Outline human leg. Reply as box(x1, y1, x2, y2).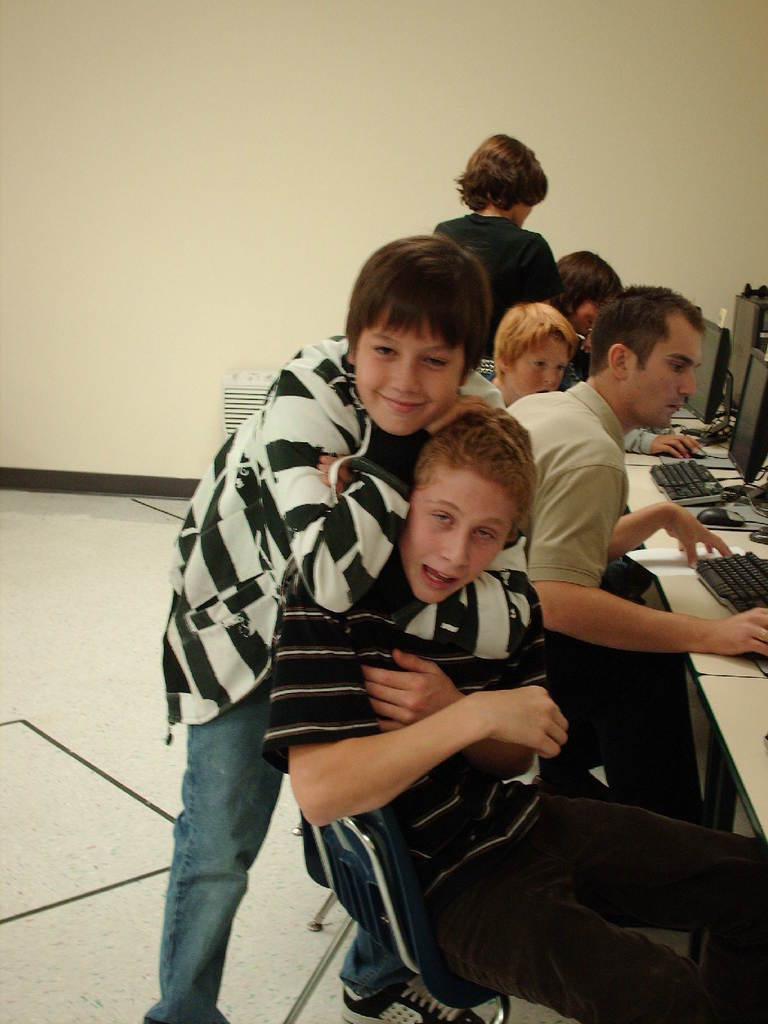
box(444, 797, 762, 1023).
